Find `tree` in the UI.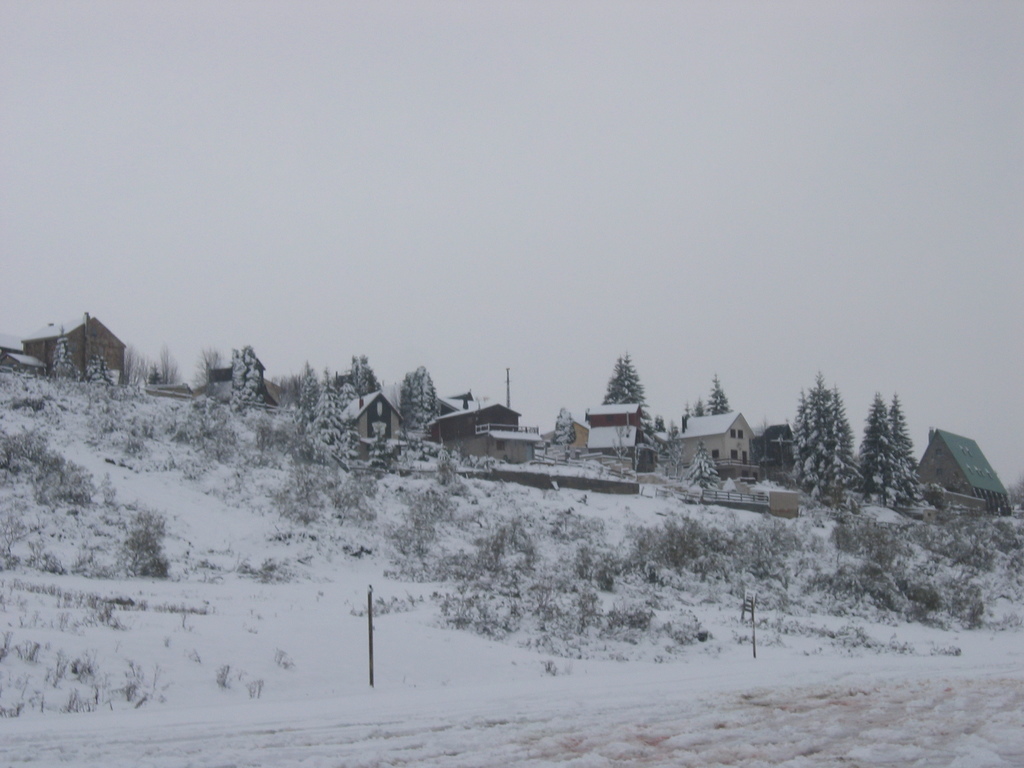
UI element at bbox(234, 345, 266, 402).
